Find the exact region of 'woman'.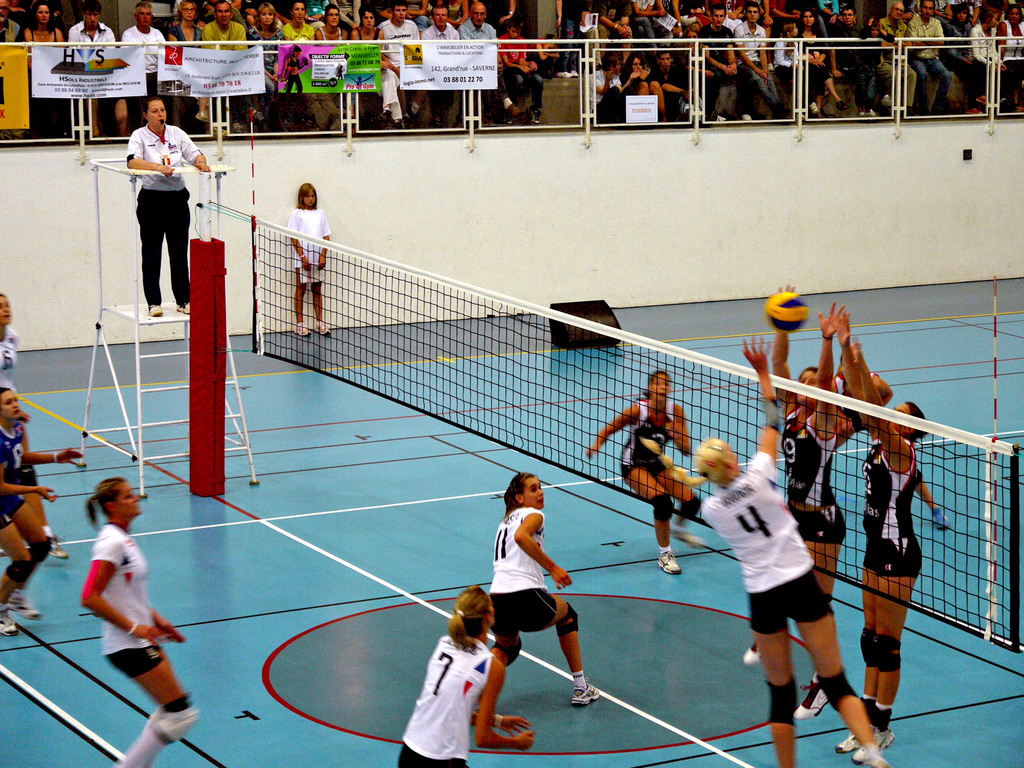
Exact region: (123,95,212,317).
